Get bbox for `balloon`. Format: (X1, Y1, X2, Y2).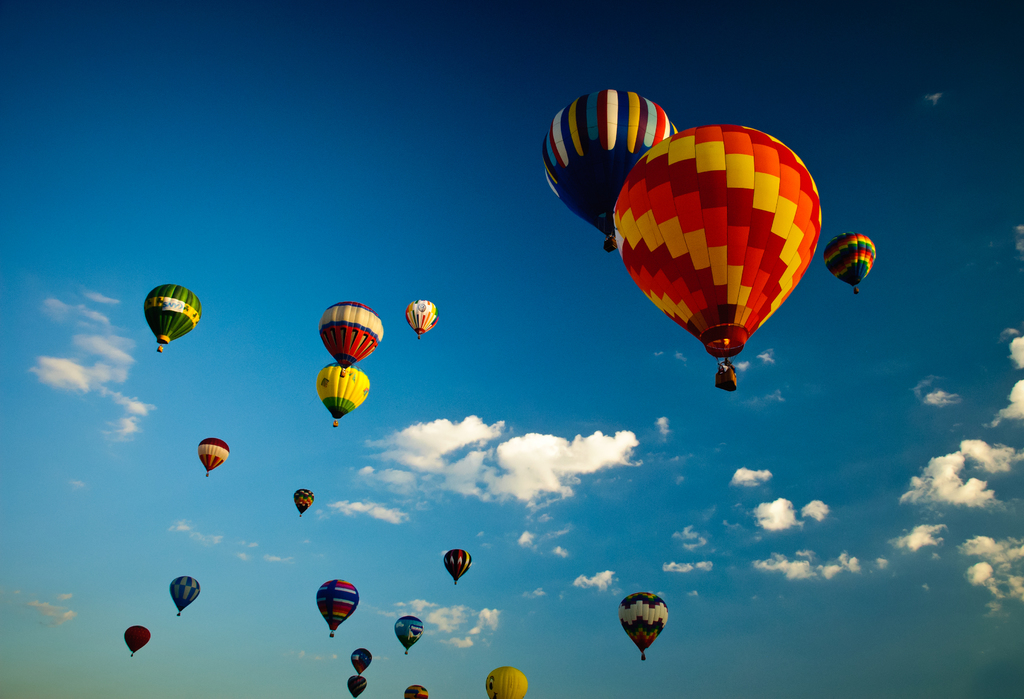
(316, 364, 369, 416).
